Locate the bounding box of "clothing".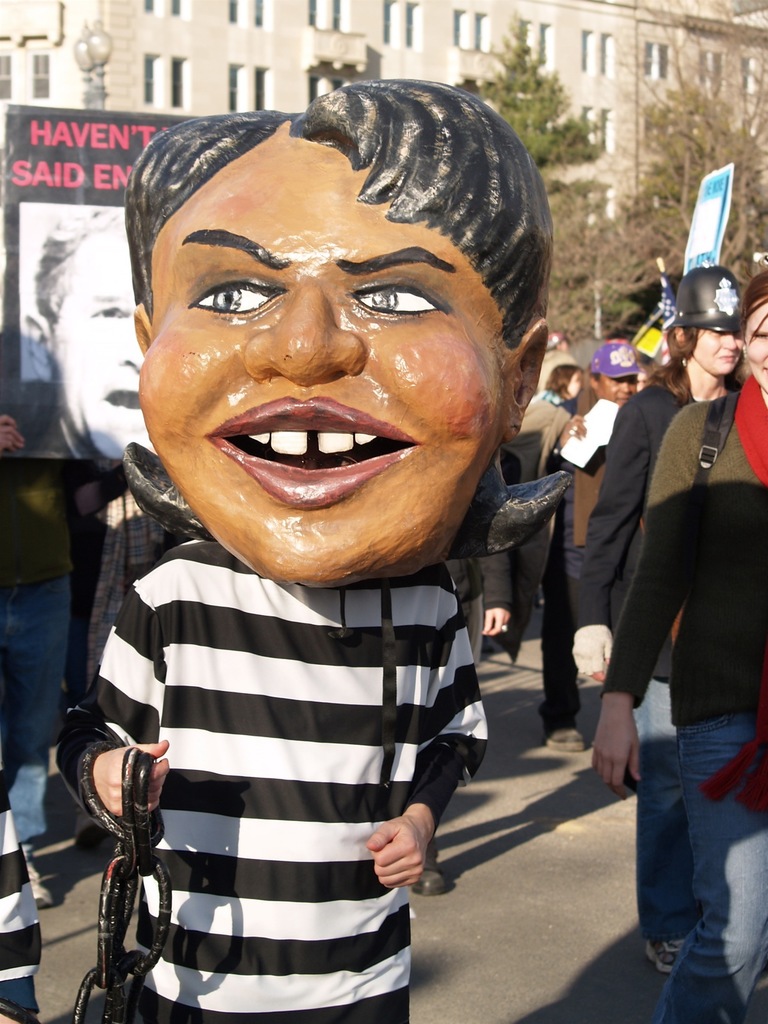
Bounding box: 532/456/601/729.
